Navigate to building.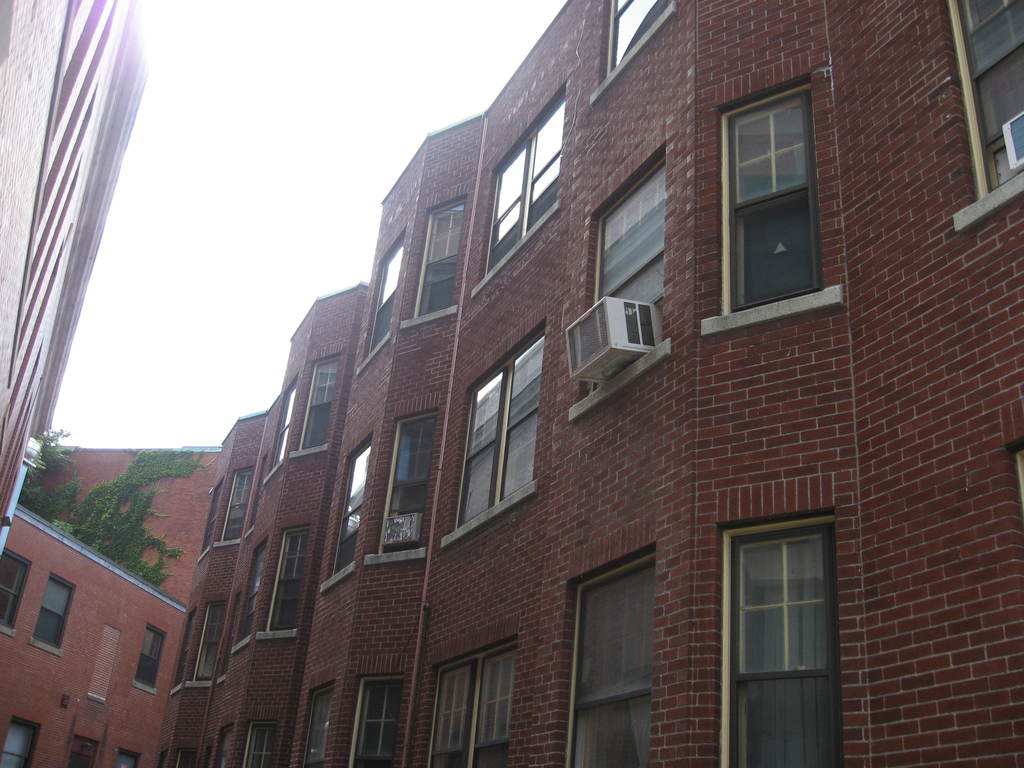
Navigation target: 18, 444, 223, 614.
